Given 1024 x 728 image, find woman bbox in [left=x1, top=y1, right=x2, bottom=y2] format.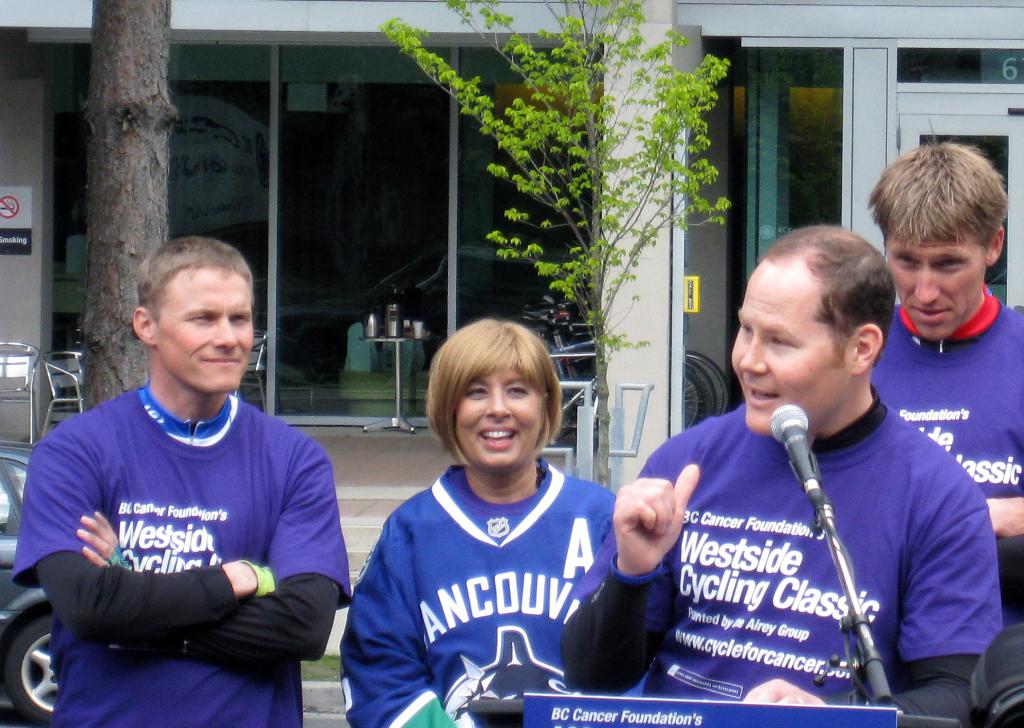
[left=339, top=314, right=650, bottom=723].
